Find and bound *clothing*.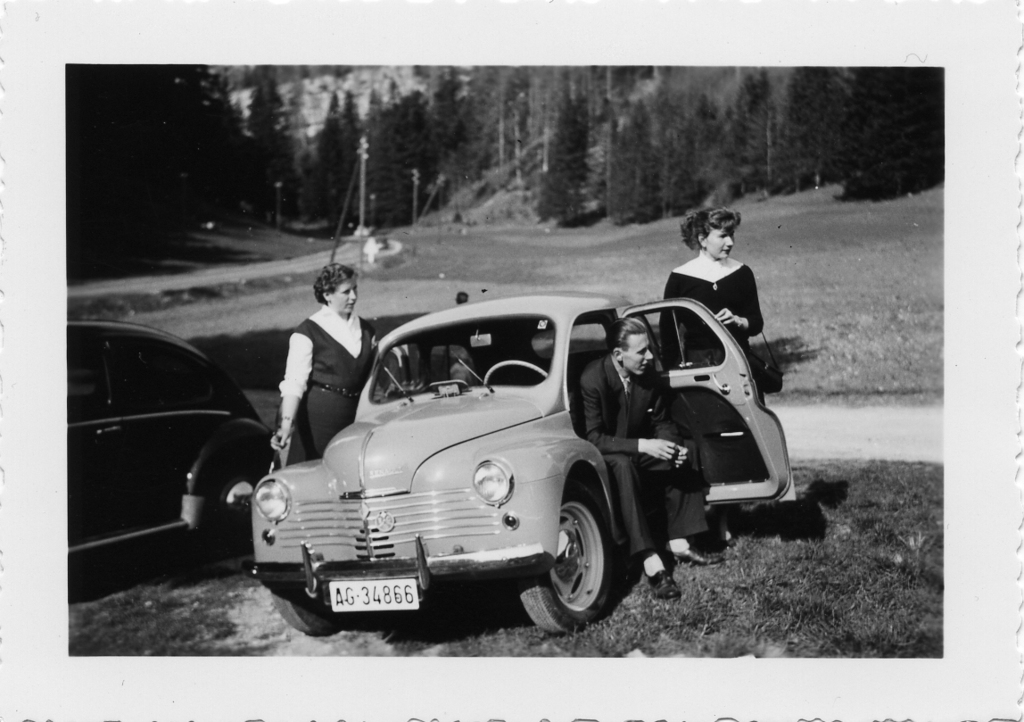
Bound: 579:361:714:557.
